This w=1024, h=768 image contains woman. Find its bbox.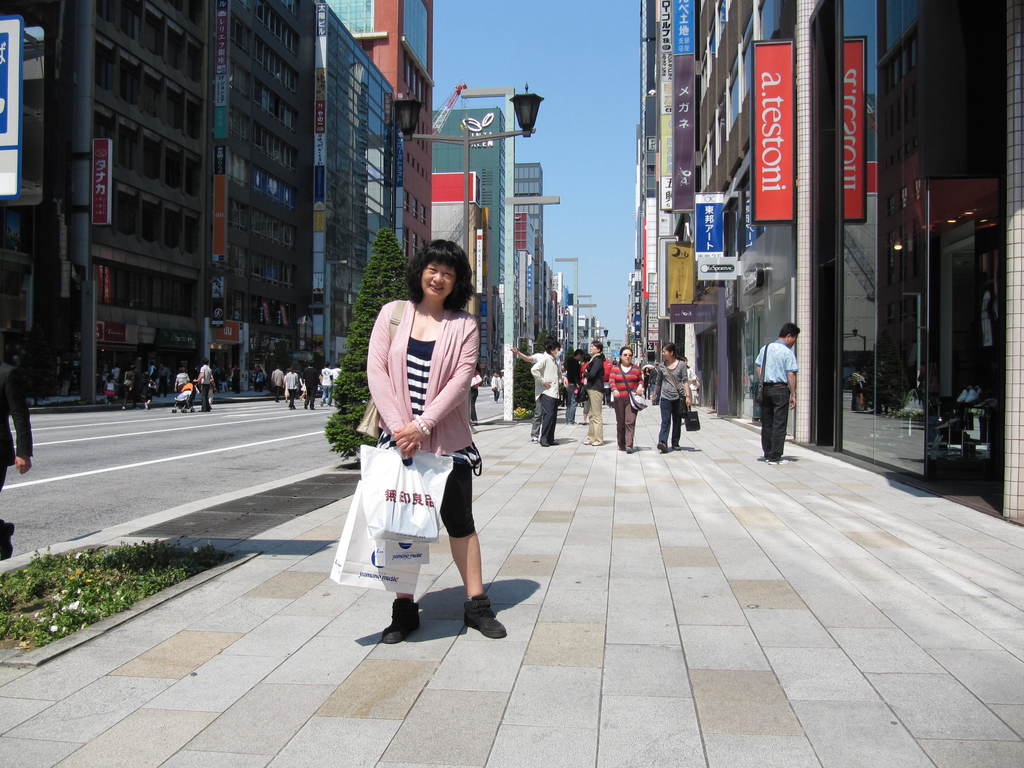
x1=172, y1=367, x2=190, y2=396.
